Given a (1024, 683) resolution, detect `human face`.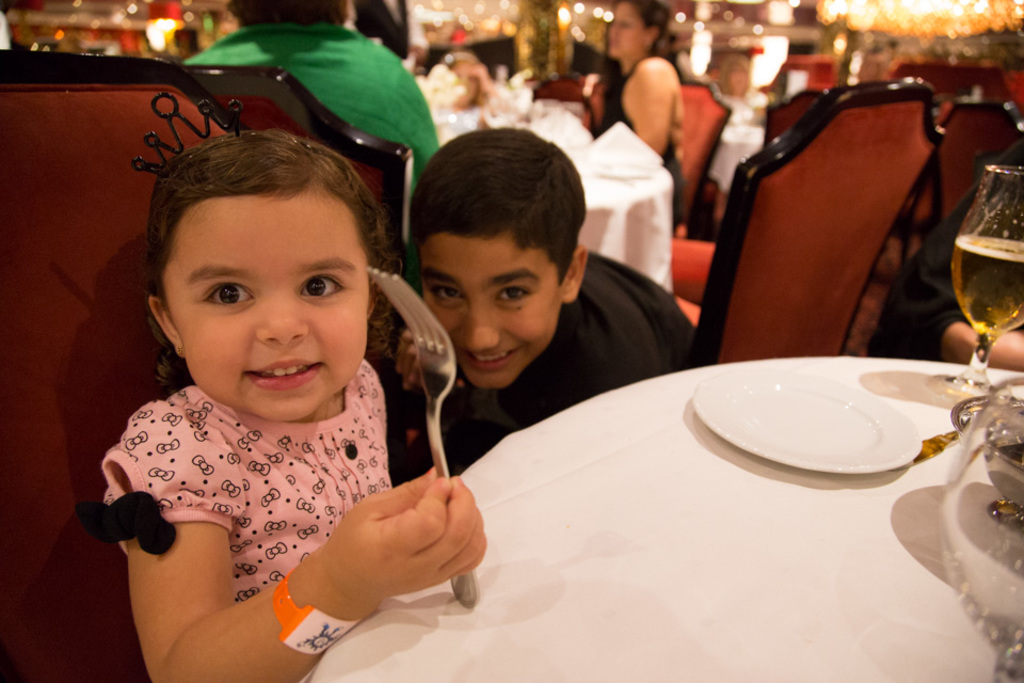
region(606, 3, 641, 57).
